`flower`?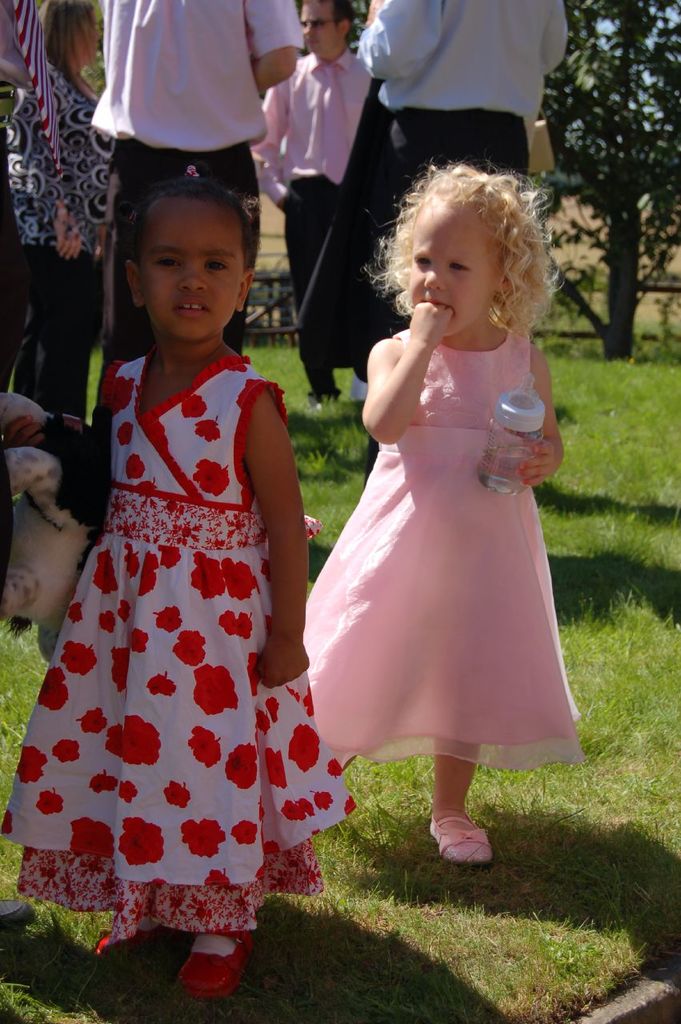
118, 778, 136, 802
